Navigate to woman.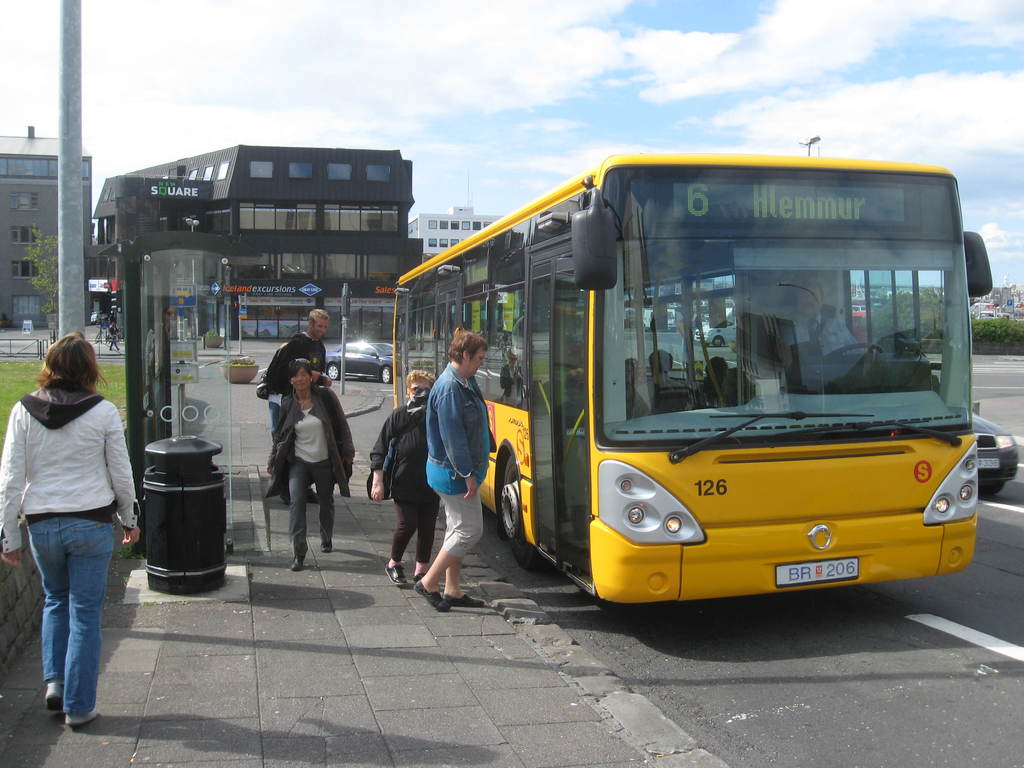
Navigation target: box(6, 313, 129, 767).
